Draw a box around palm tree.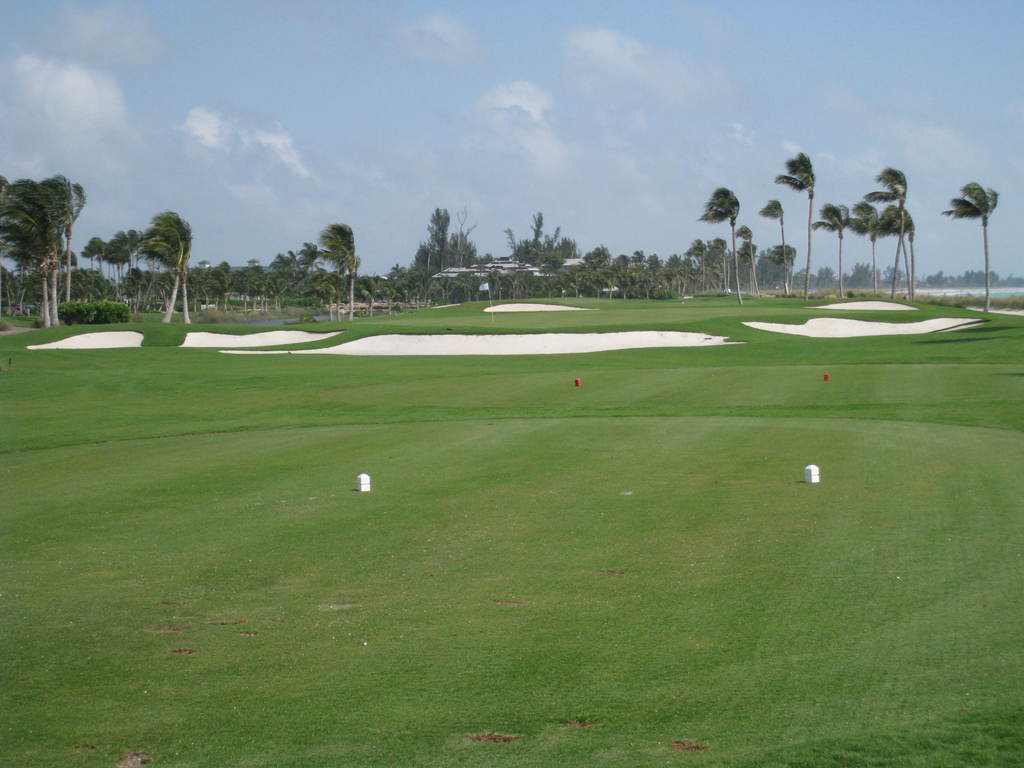
{"x1": 772, "y1": 149, "x2": 820, "y2": 305}.
